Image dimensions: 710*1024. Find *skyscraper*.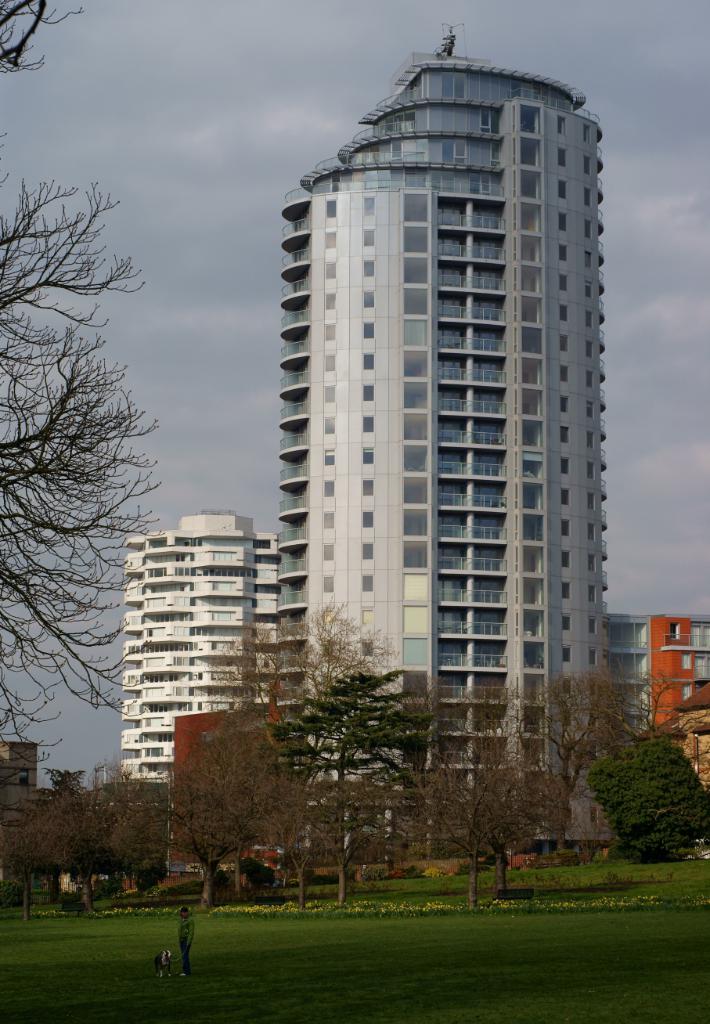
bbox=(276, 18, 611, 888).
